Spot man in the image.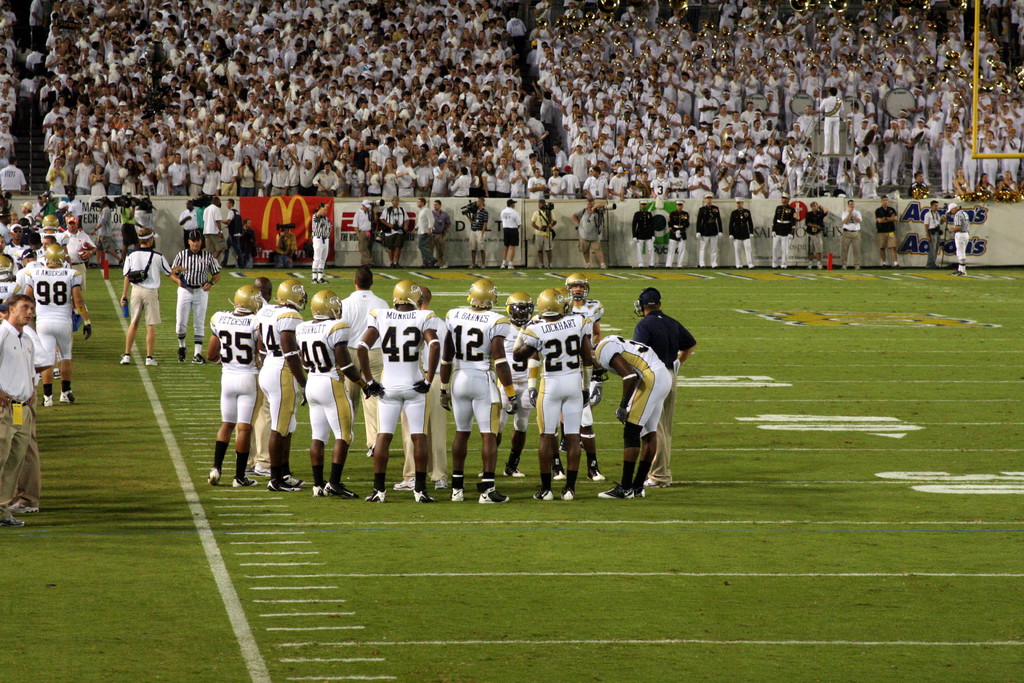
man found at 663:199:688:270.
